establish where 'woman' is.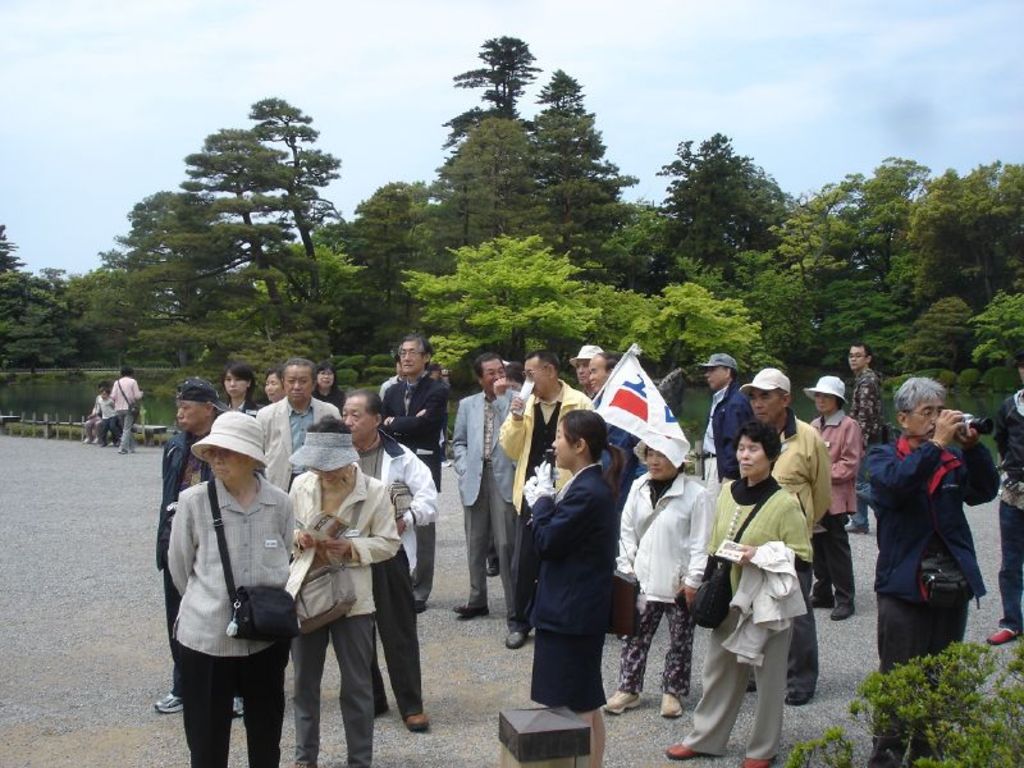
Established at Rect(664, 419, 814, 767).
